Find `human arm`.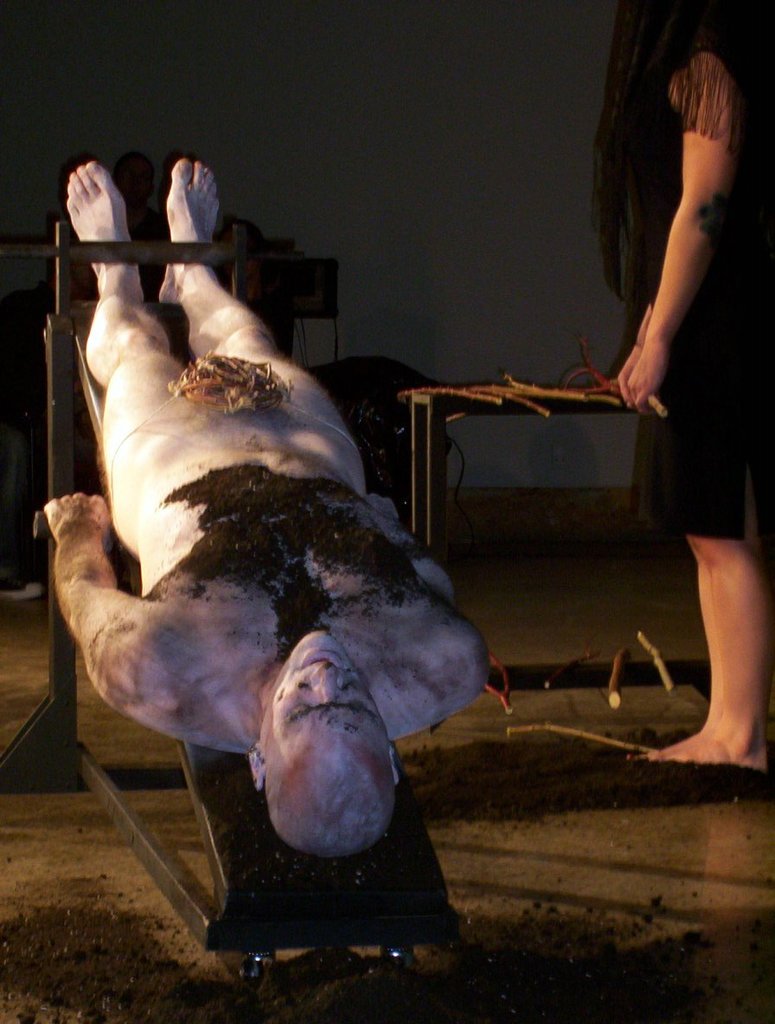
locate(623, 73, 747, 430).
